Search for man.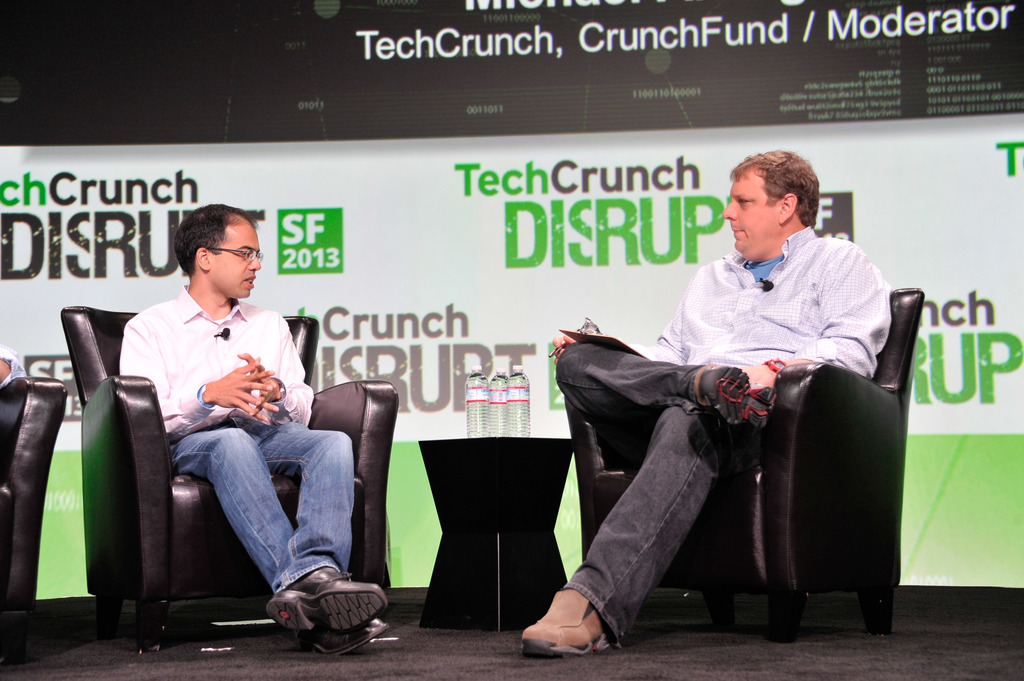
Found at rect(0, 342, 23, 398).
